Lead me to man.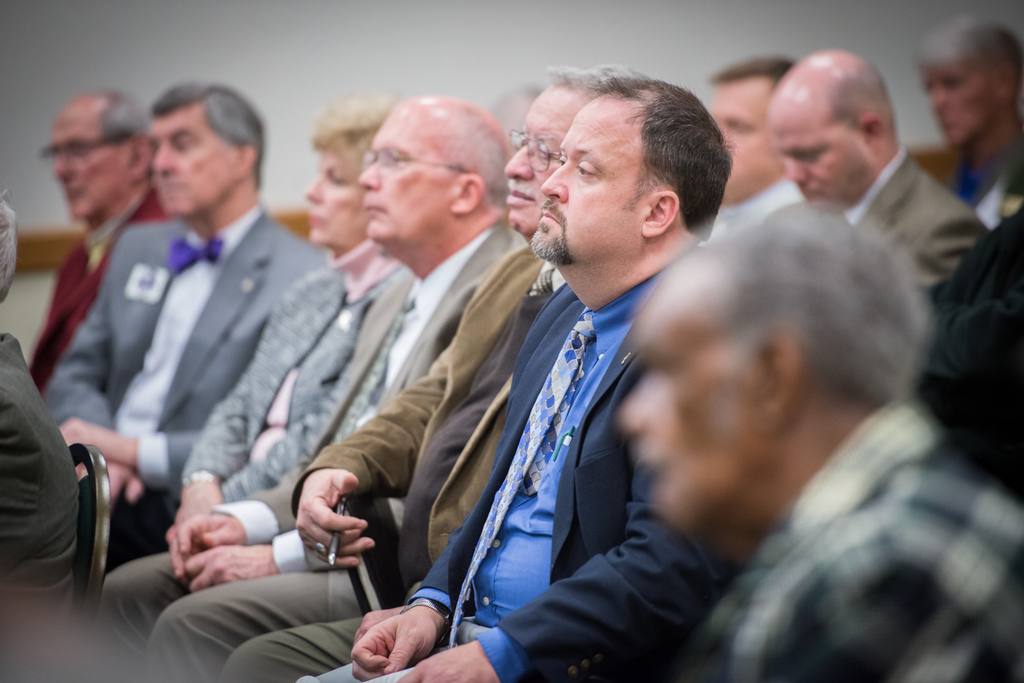
Lead to 28:76:166:398.
